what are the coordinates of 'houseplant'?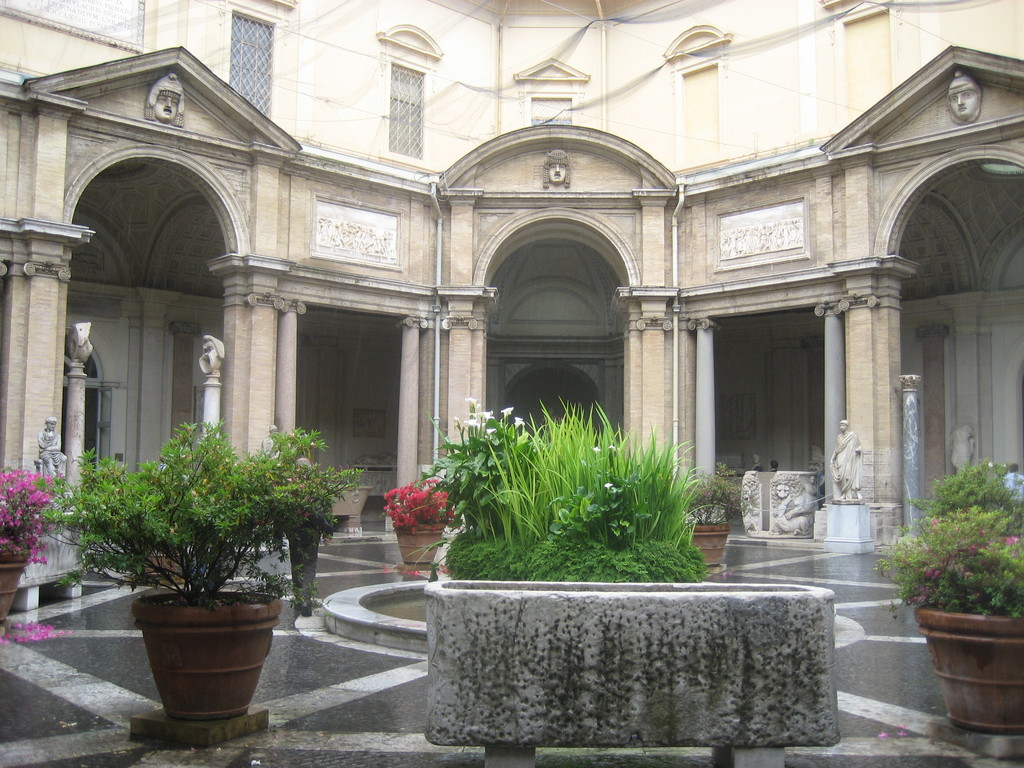
select_region(681, 458, 738, 579).
